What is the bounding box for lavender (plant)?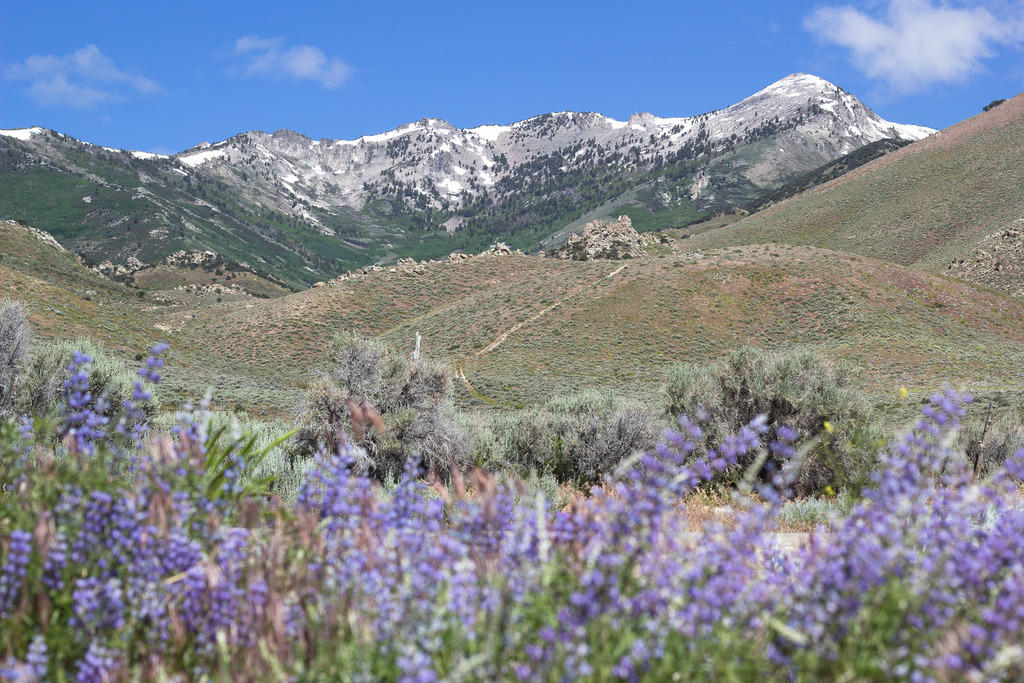
bbox(544, 527, 638, 662).
